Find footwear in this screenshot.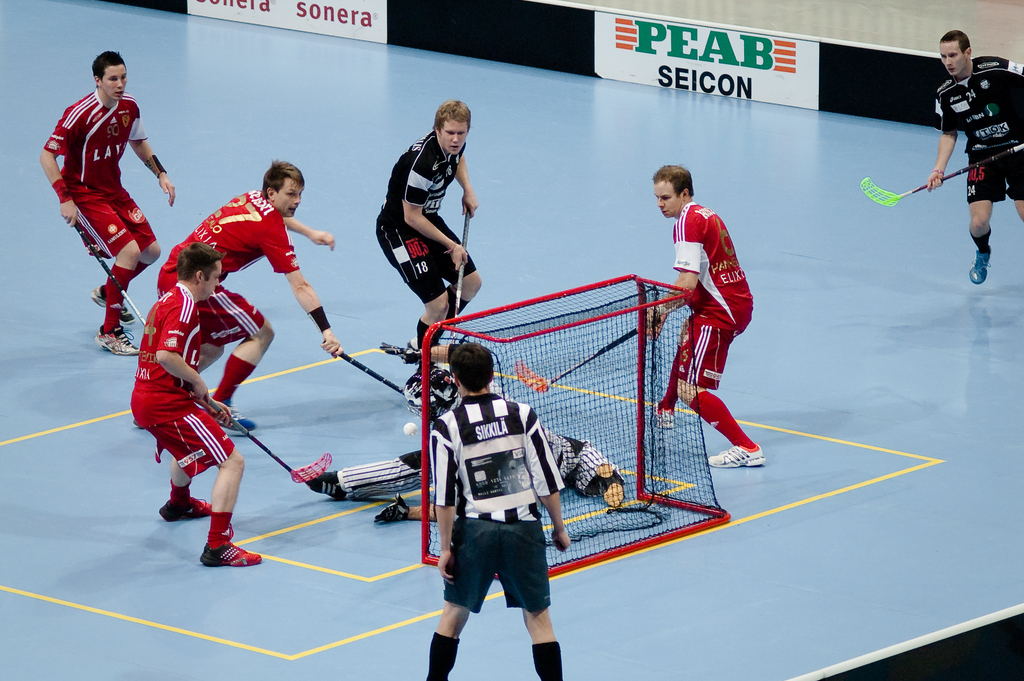
The bounding box for footwear is (x1=93, y1=318, x2=137, y2=361).
